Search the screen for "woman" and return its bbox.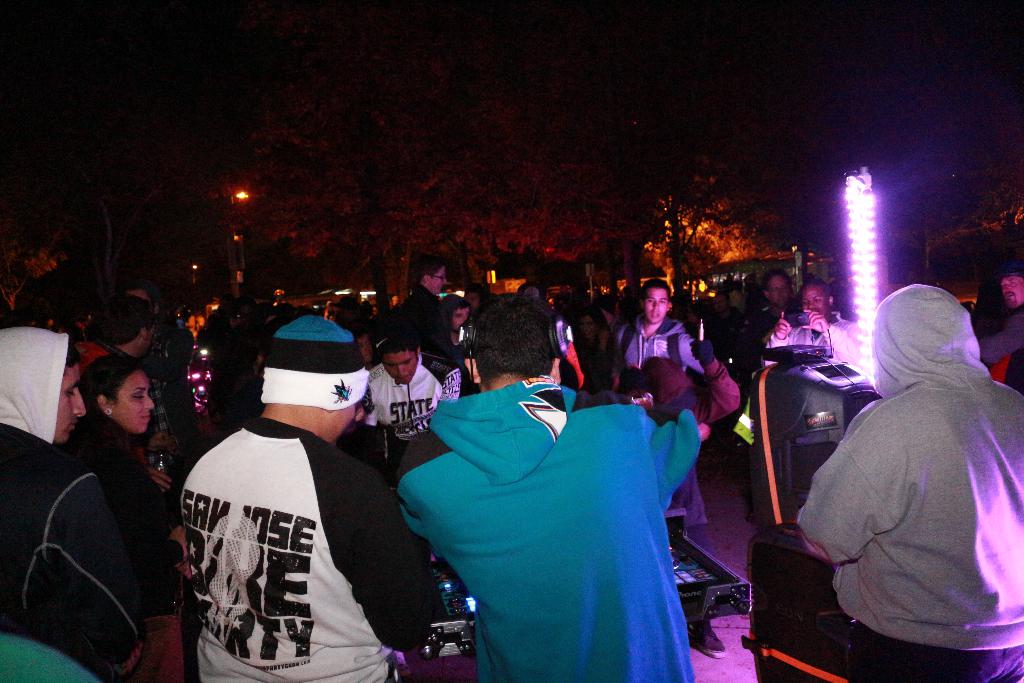
Found: (x1=0, y1=328, x2=141, y2=682).
